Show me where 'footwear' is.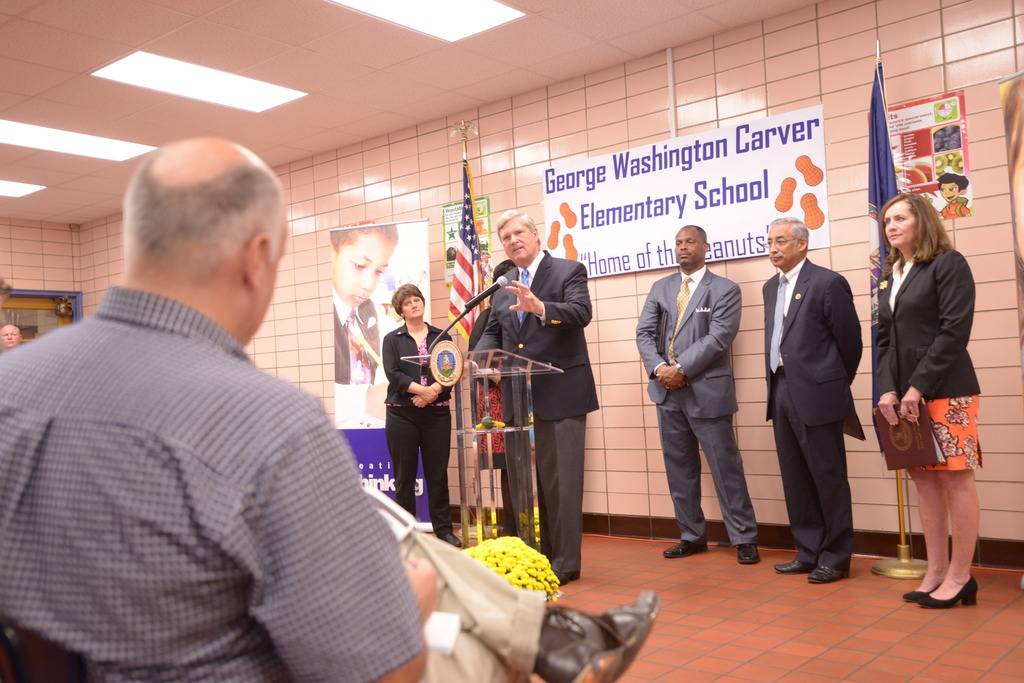
'footwear' is at 924, 575, 974, 604.
